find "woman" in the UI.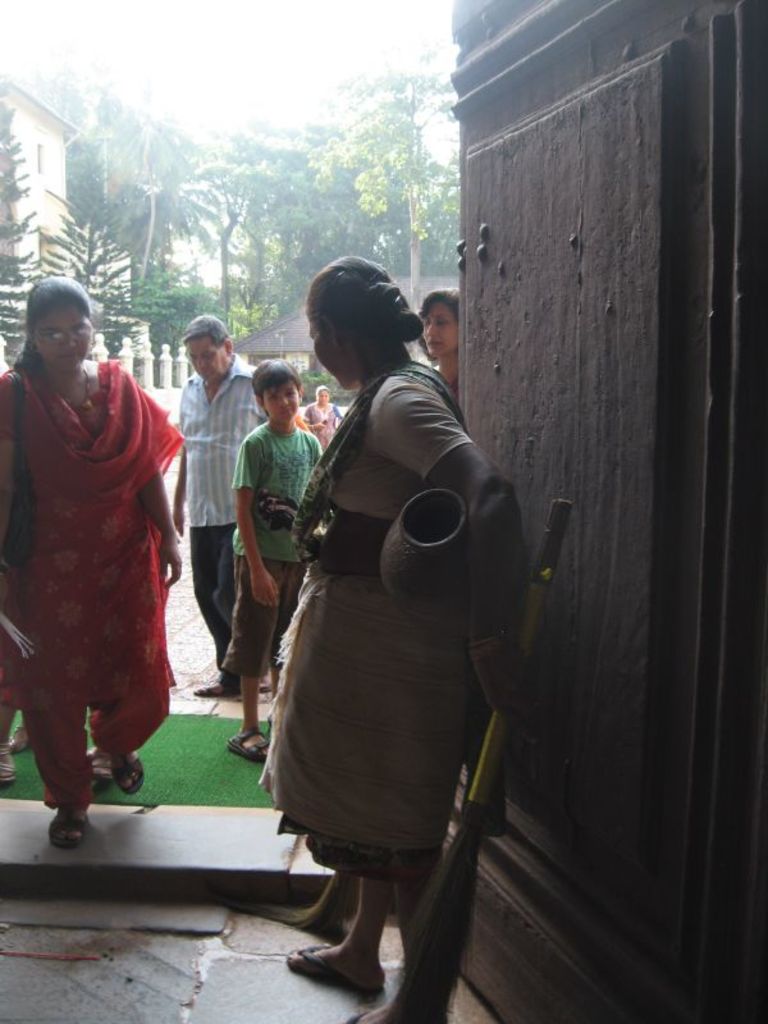
UI element at box(413, 284, 462, 419).
